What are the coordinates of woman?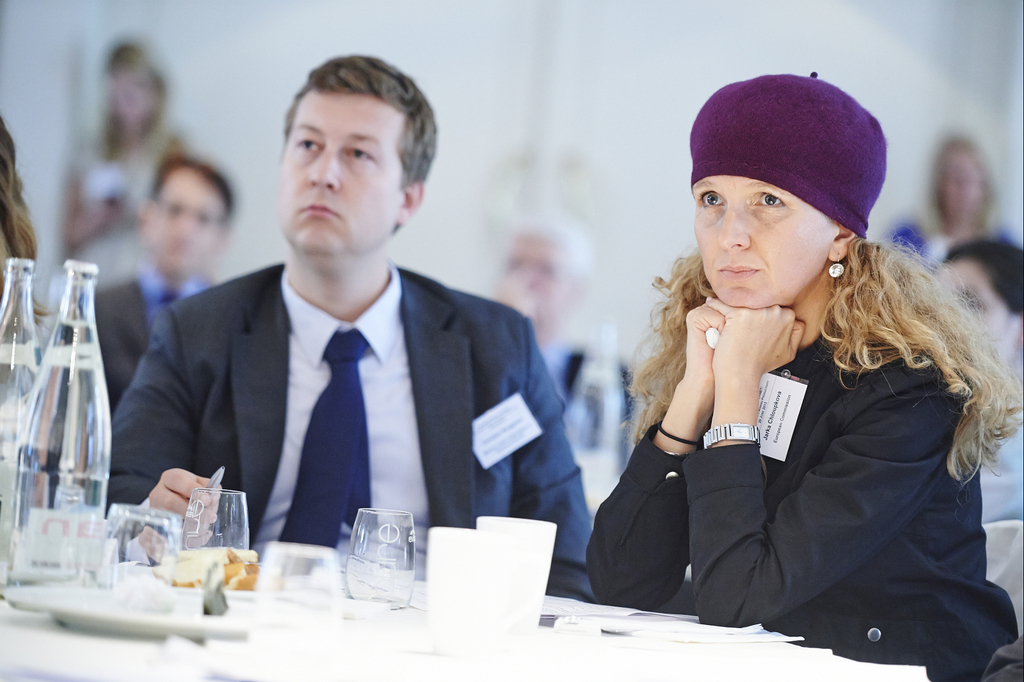
region(577, 67, 1023, 681).
